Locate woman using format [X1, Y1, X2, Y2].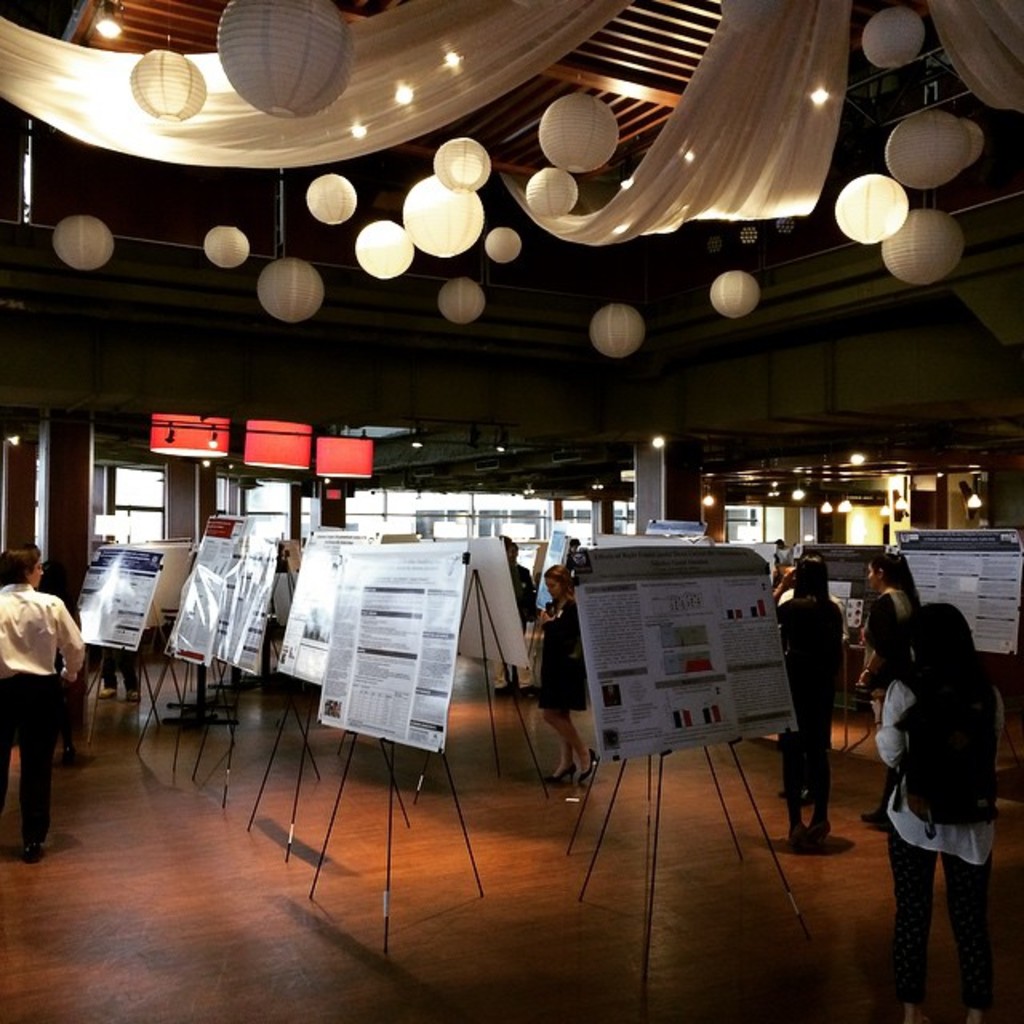
[541, 563, 605, 787].
